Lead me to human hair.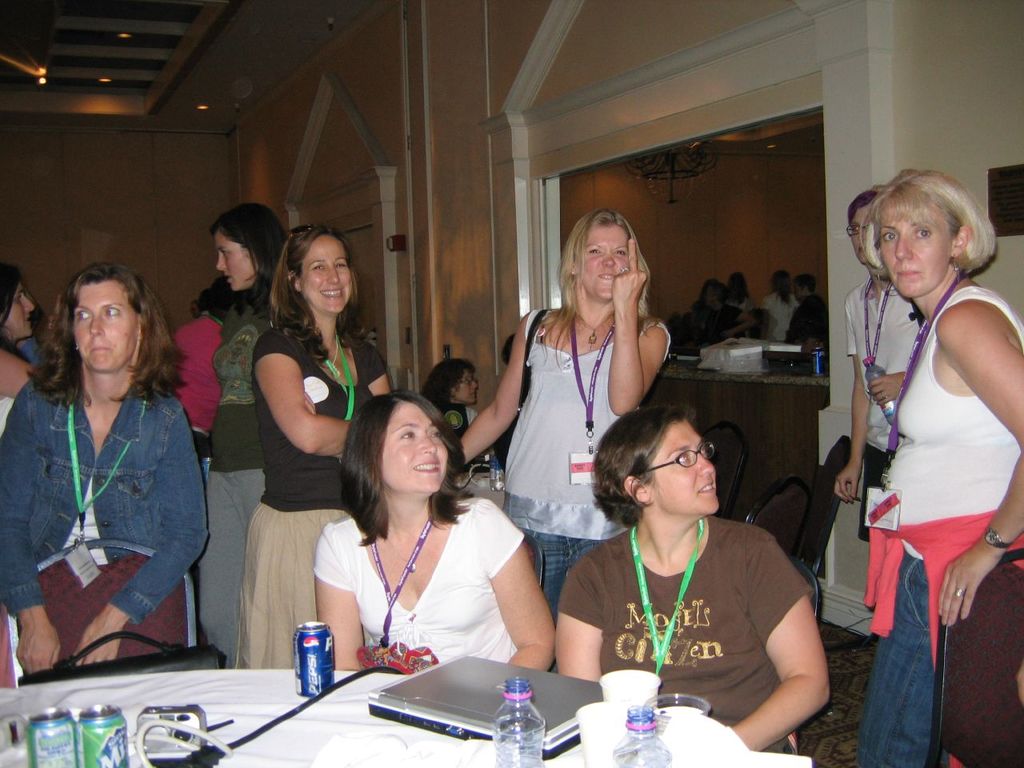
Lead to <region>338, 383, 478, 551</region>.
